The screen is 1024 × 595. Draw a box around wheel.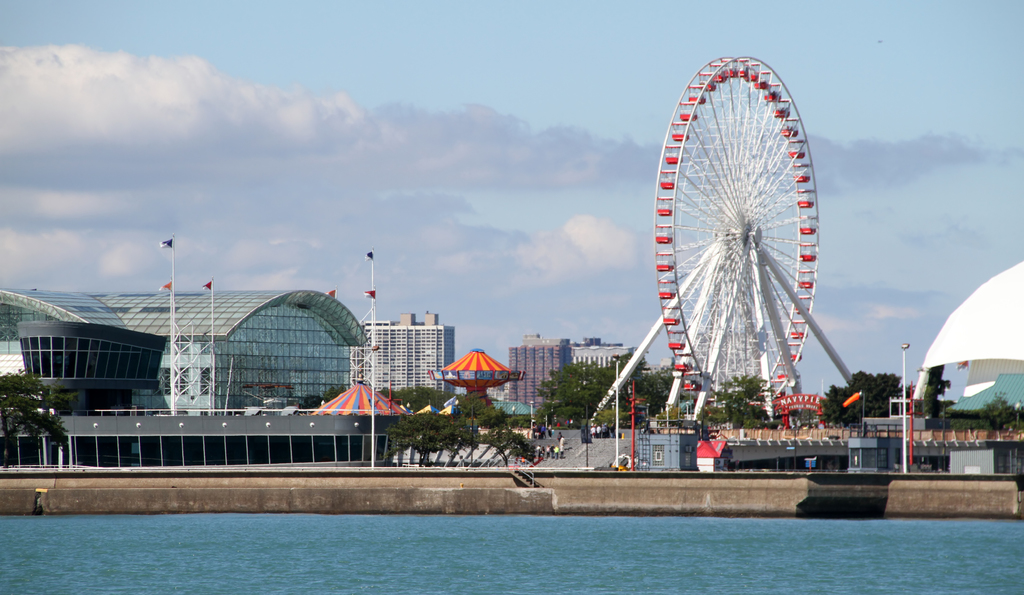
x1=655 y1=54 x2=819 y2=410.
